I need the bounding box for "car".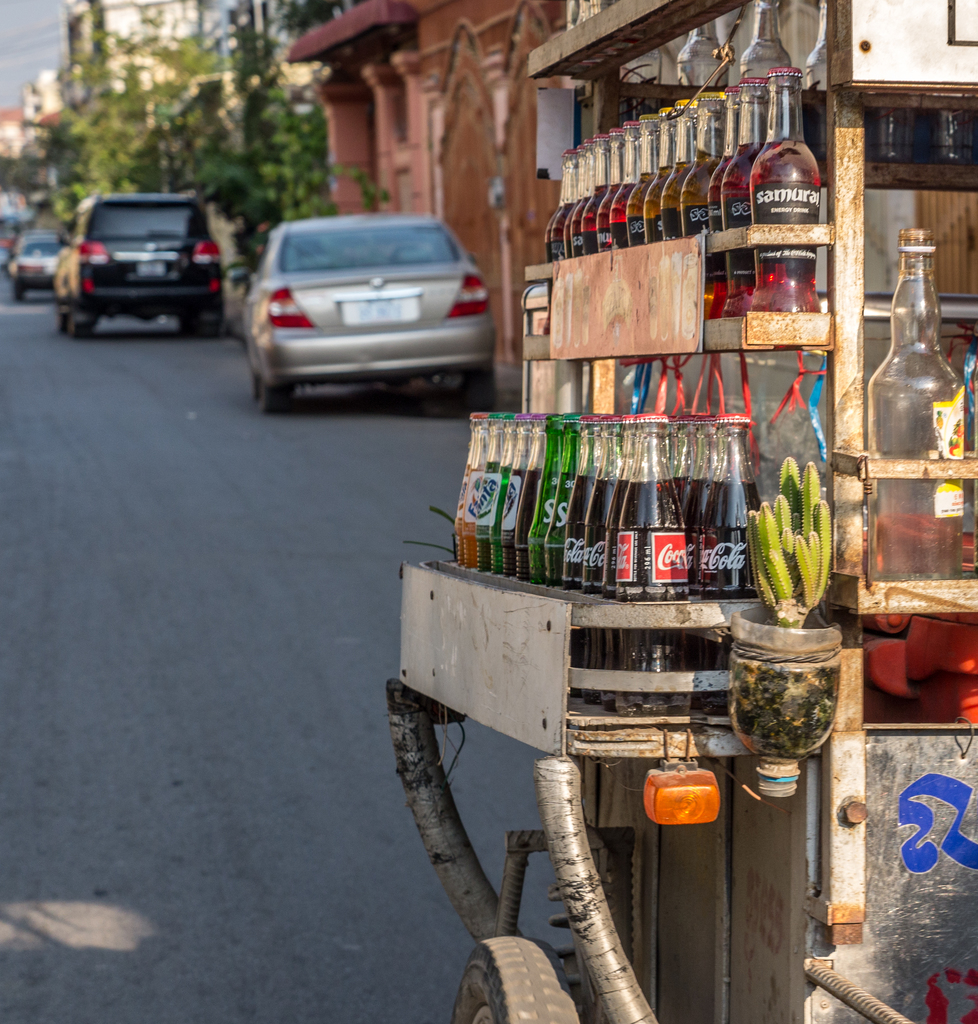
Here it is: Rect(59, 183, 215, 335).
